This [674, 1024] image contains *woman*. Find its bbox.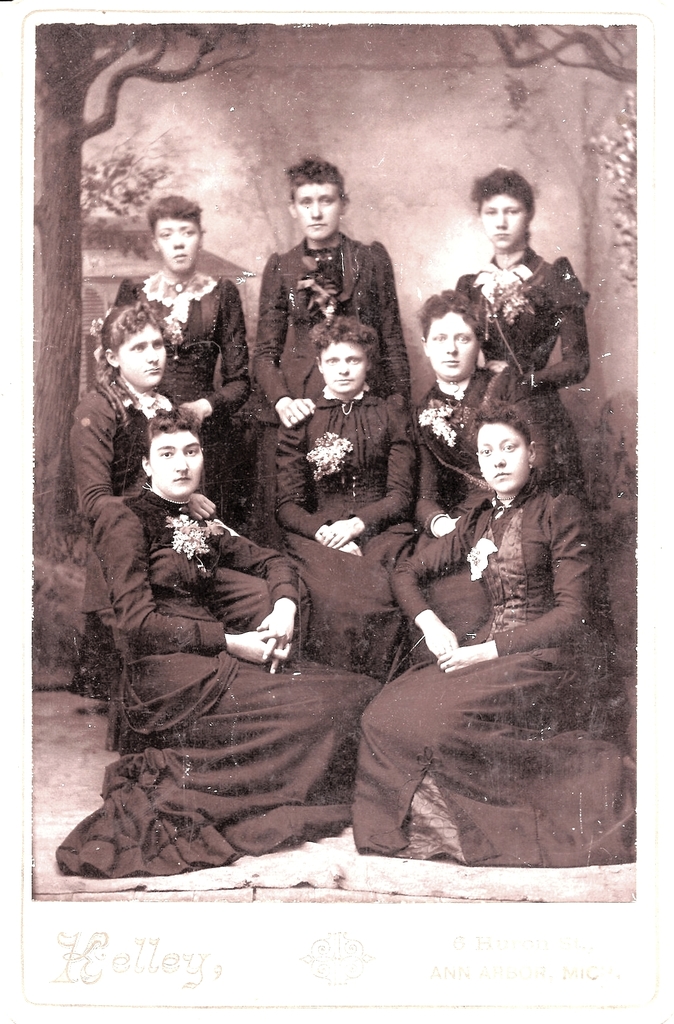
left=412, top=289, right=576, bottom=653.
